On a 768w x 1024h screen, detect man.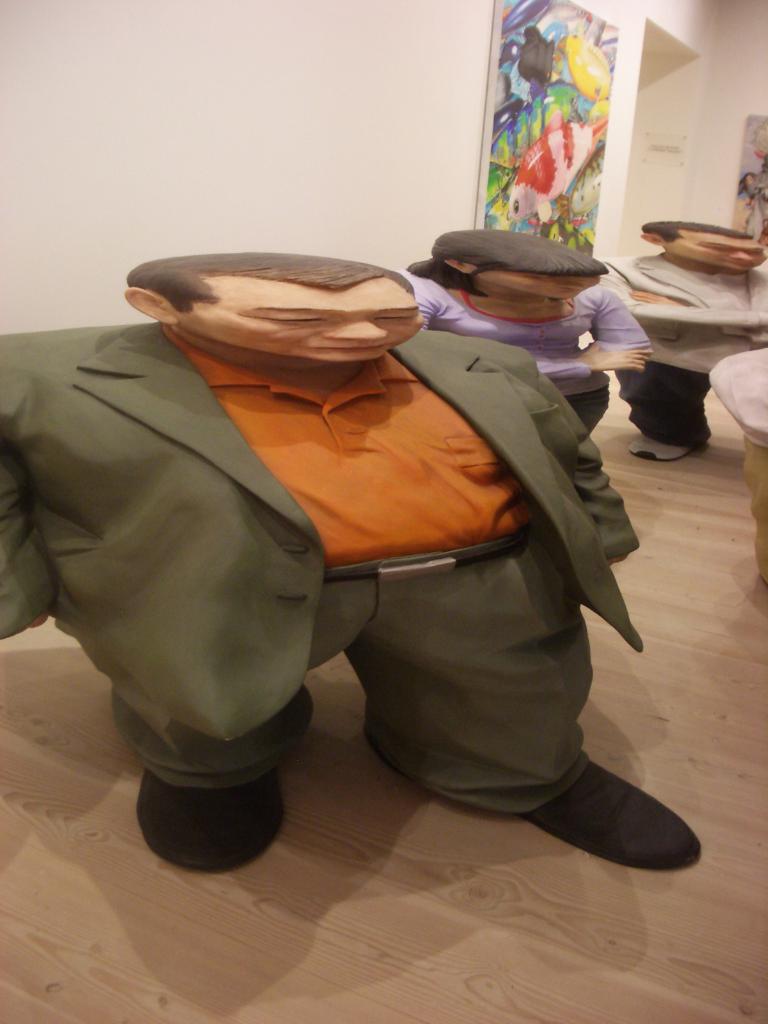
x1=19, y1=179, x2=724, y2=889.
